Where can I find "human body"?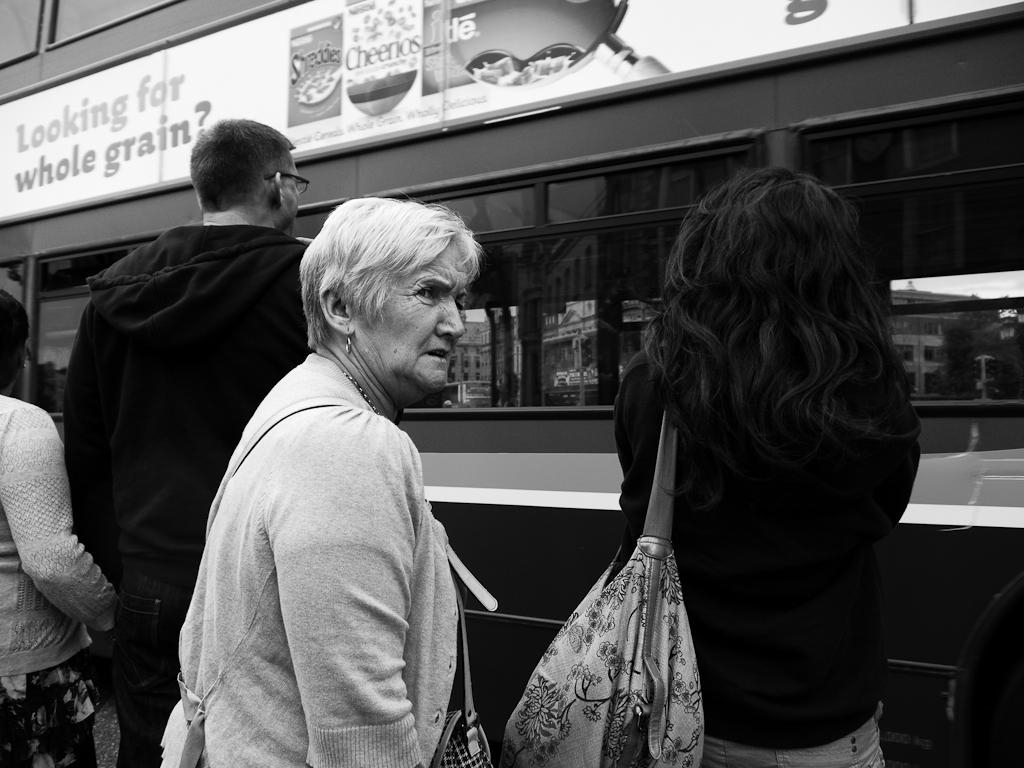
You can find it at pyautogui.locateOnScreen(611, 164, 922, 767).
